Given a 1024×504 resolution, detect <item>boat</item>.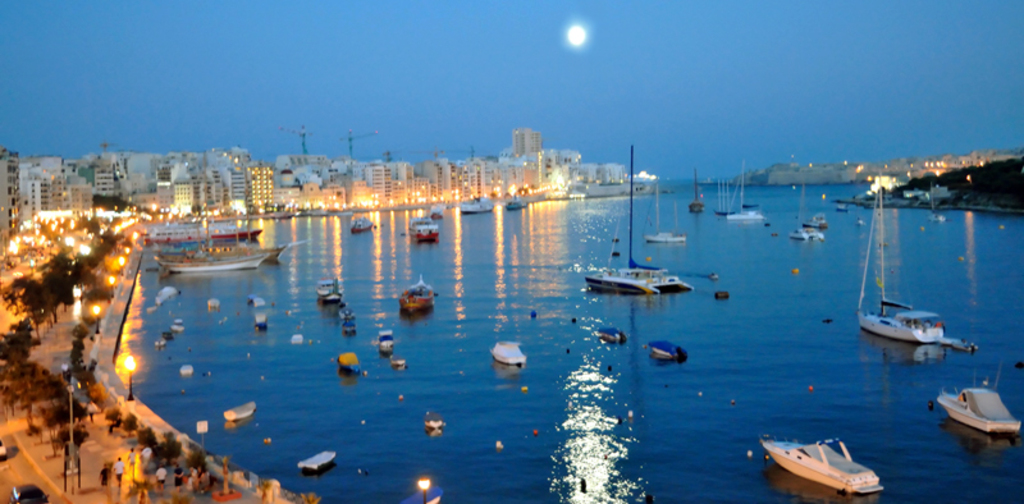
[left=177, top=366, right=196, bottom=377].
